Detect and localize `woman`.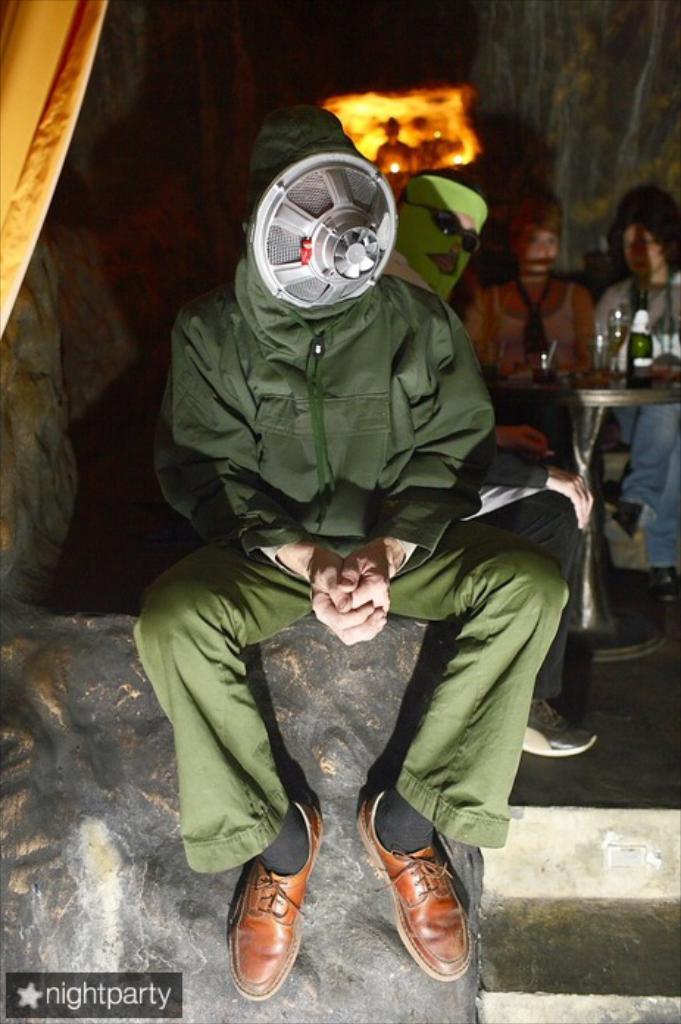
Localized at box=[603, 207, 680, 609].
